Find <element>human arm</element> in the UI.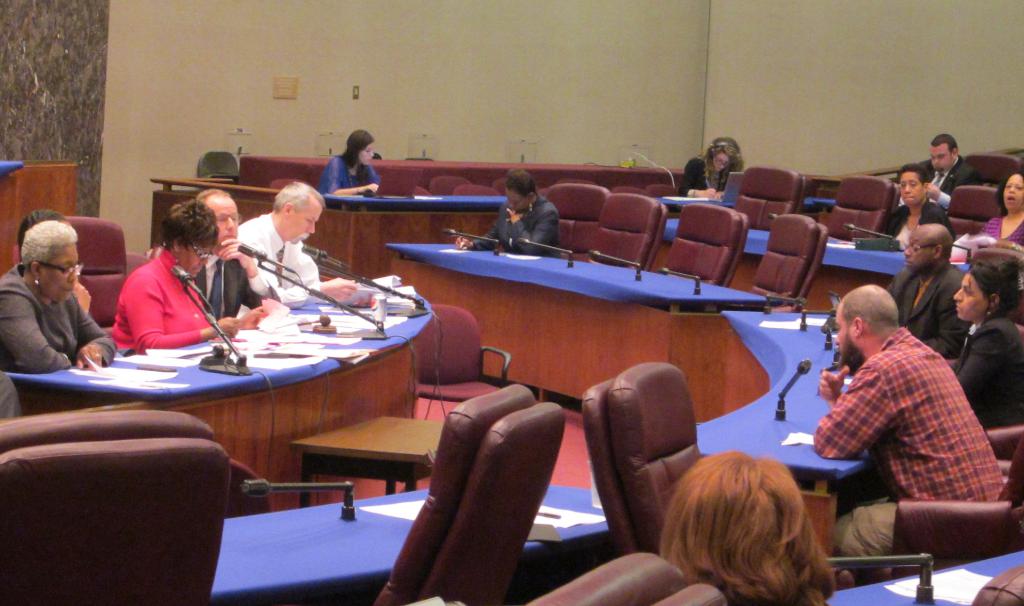
UI element at <box>115,263,245,350</box>.
